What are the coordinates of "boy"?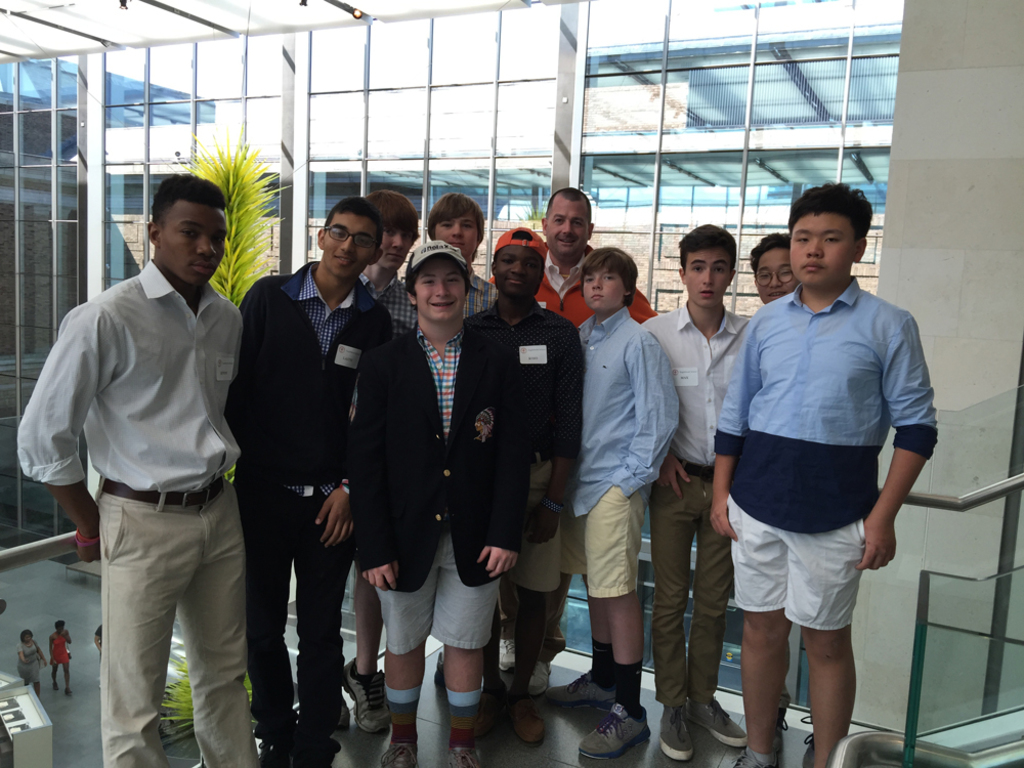
{"x1": 360, "y1": 249, "x2": 547, "y2": 767}.
